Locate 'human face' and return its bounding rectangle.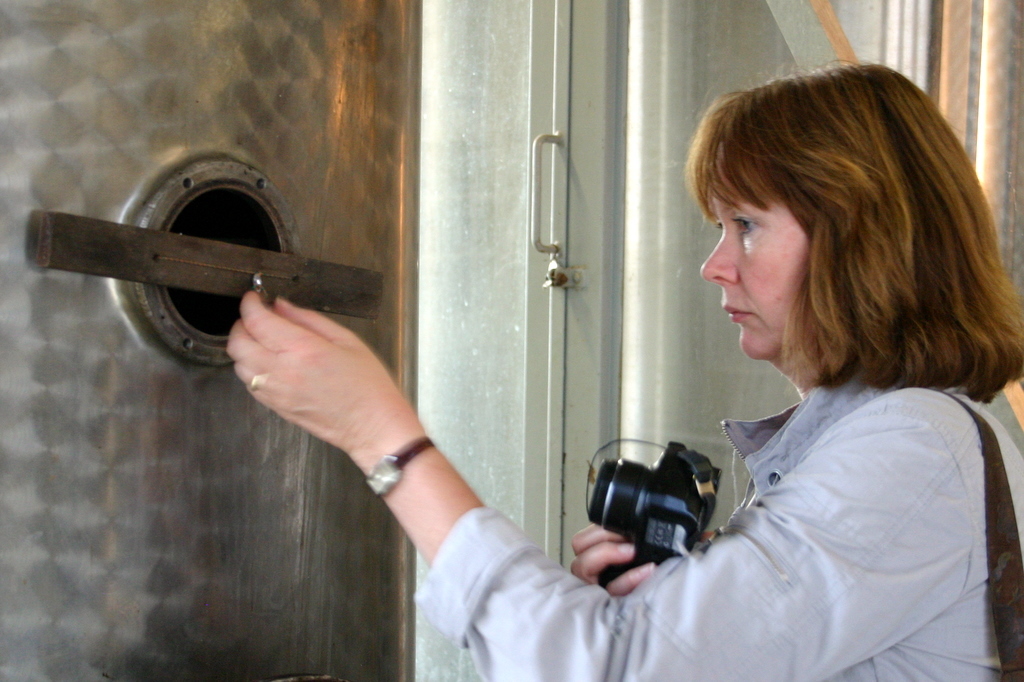
locate(694, 177, 804, 360).
